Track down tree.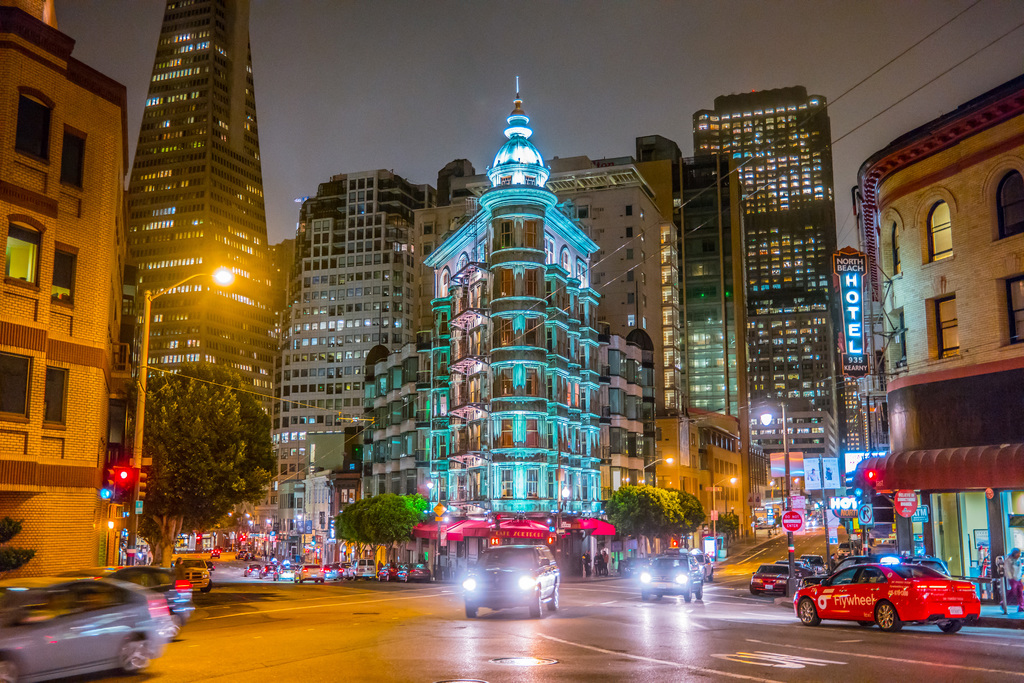
Tracked to {"left": 331, "top": 491, "right": 435, "bottom": 565}.
